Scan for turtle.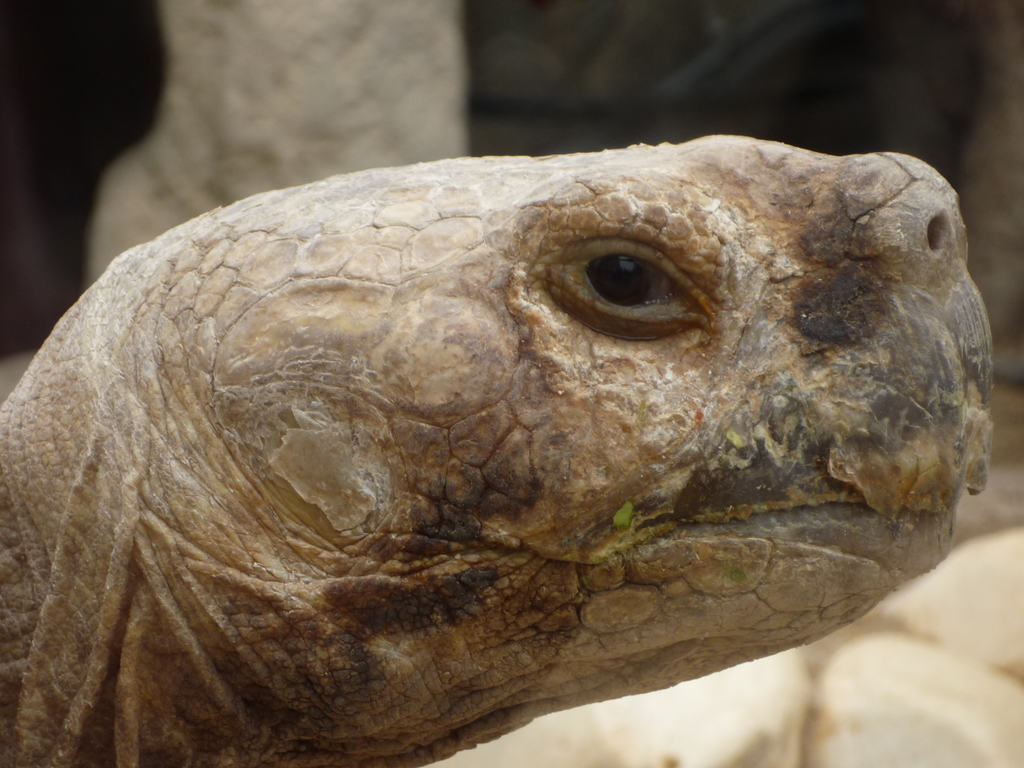
Scan result: <box>0,132,996,767</box>.
